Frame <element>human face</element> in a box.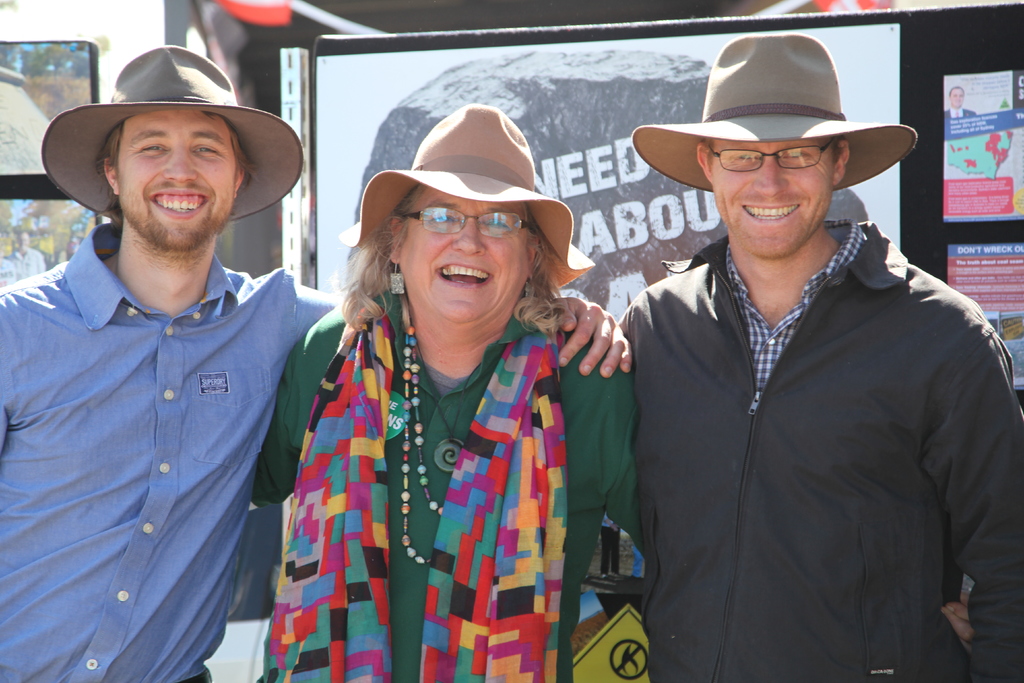
{"left": 706, "top": 136, "right": 838, "bottom": 262}.
